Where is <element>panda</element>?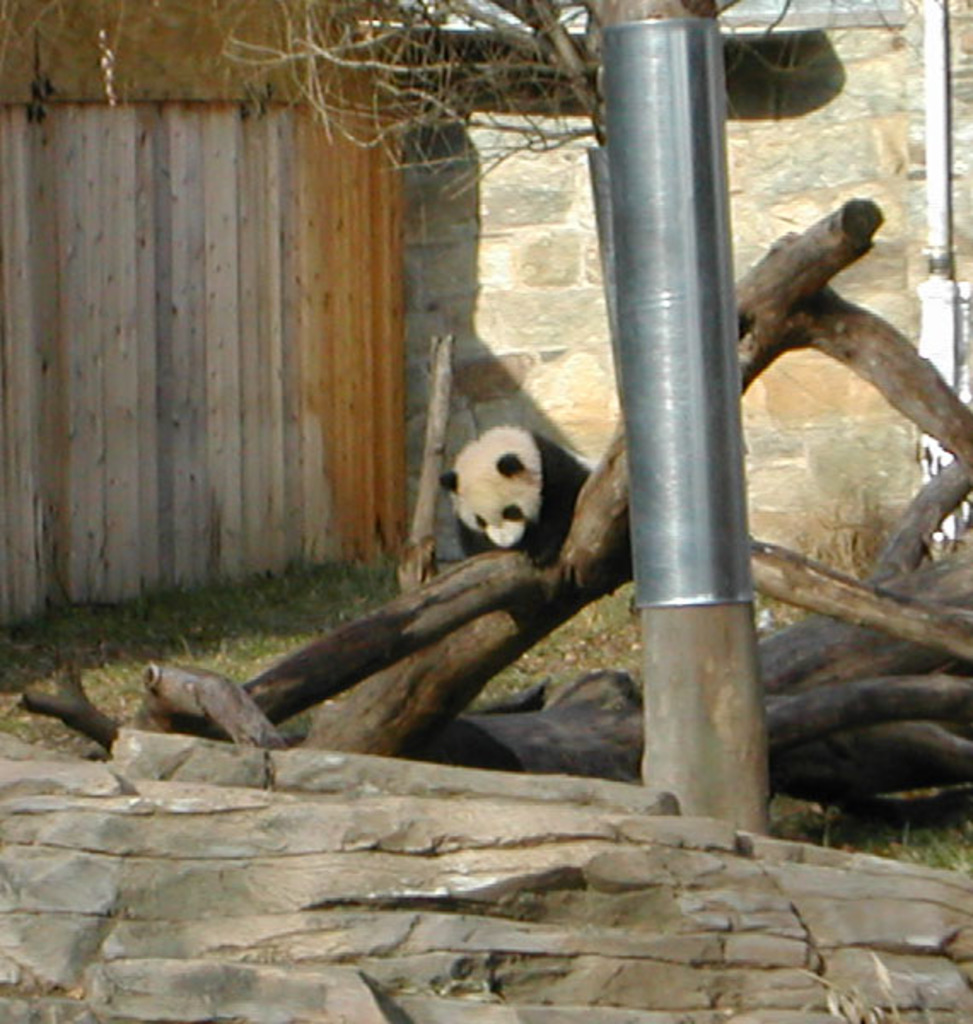
left=439, top=425, right=594, bottom=563.
